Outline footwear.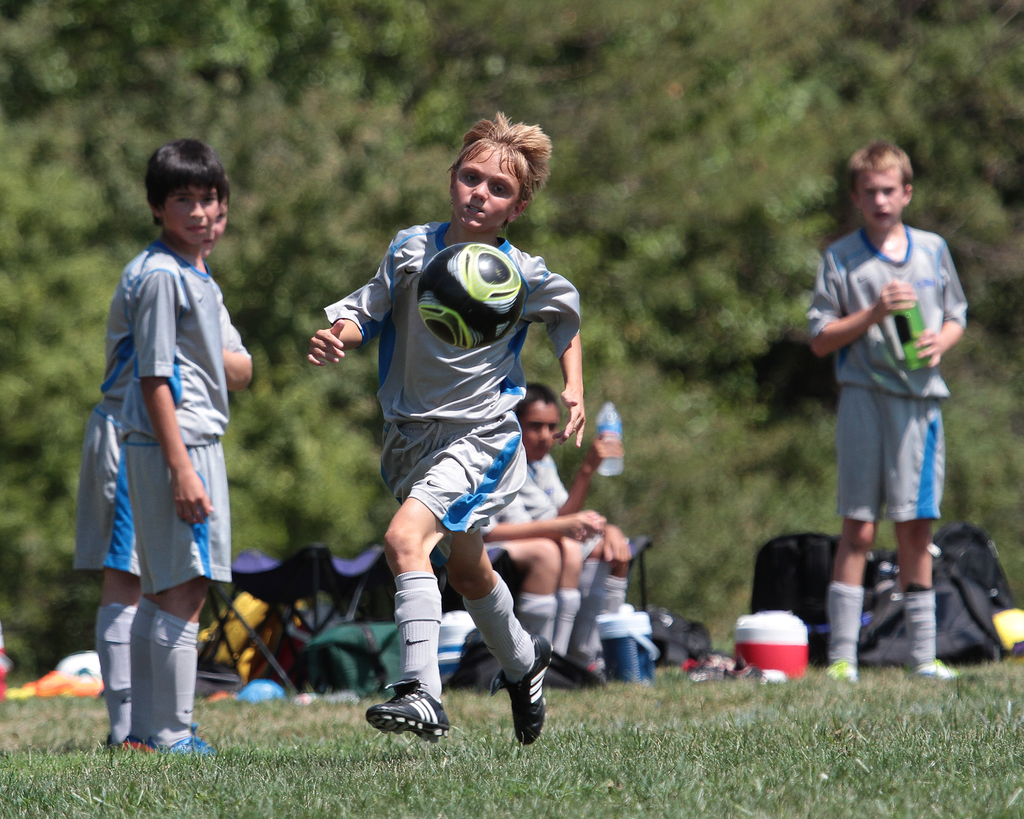
Outline: bbox(822, 663, 857, 682).
